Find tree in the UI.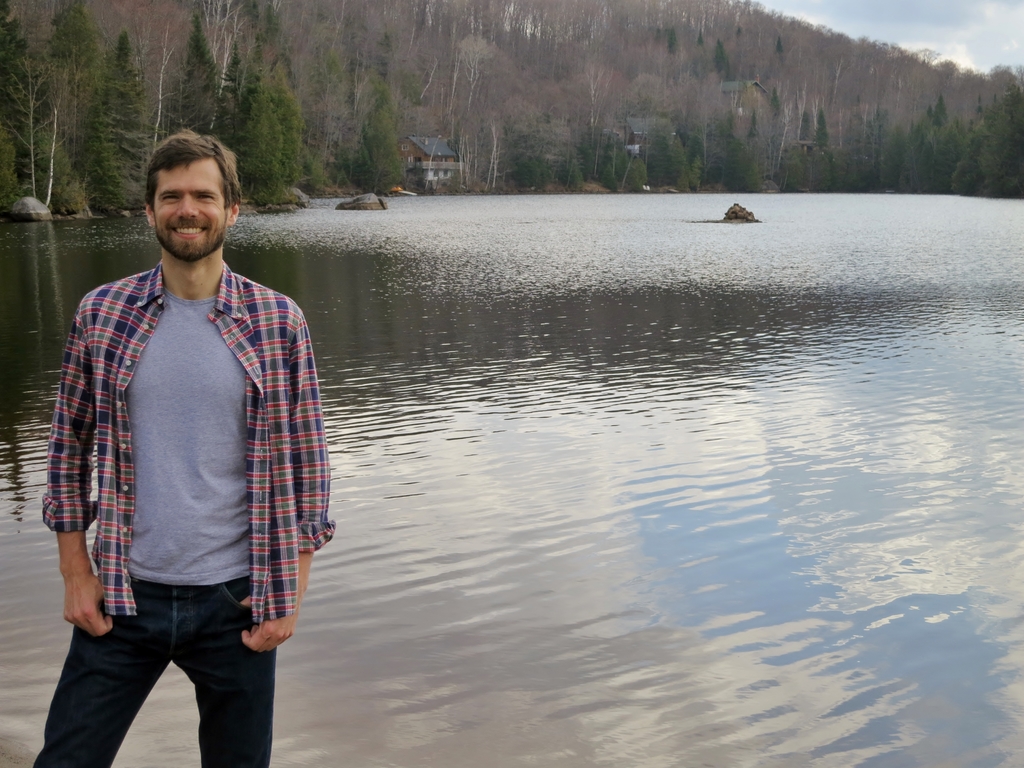
UI element at 769, 88, 780, 129.
